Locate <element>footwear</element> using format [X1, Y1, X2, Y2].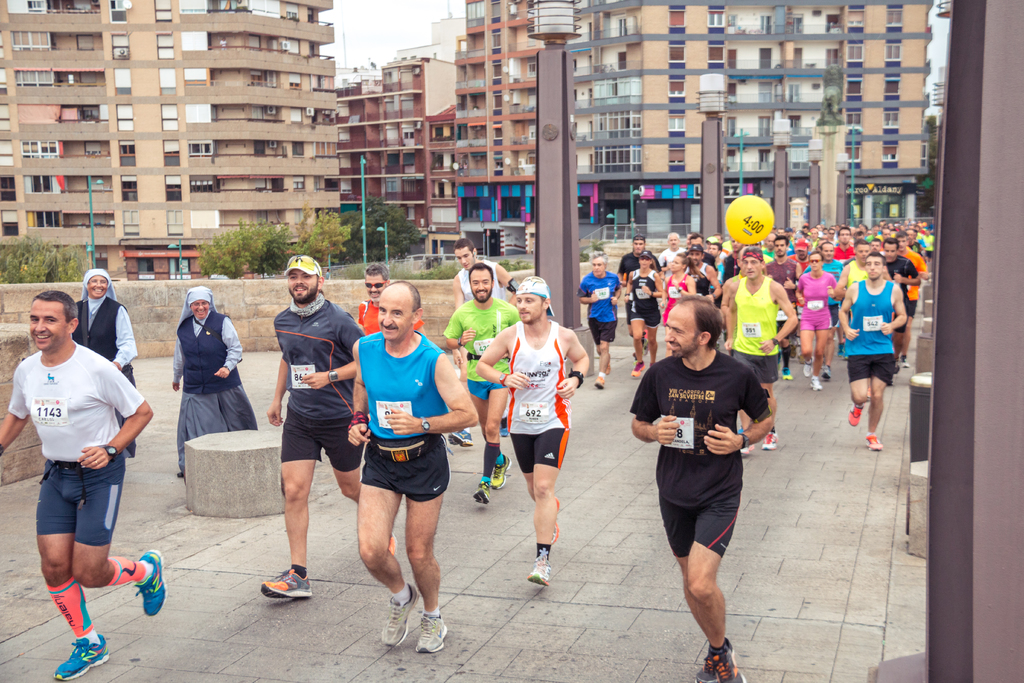
[488, 454, 510, 487].
